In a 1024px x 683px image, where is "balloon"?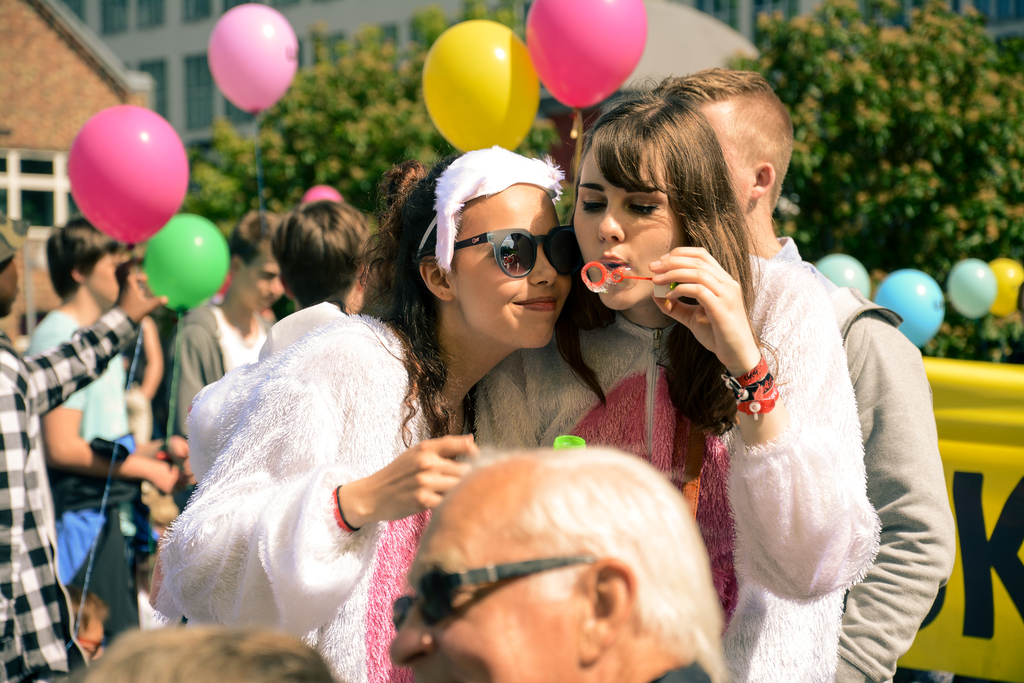
(left=139, top=212, right=228, bottom=312).
